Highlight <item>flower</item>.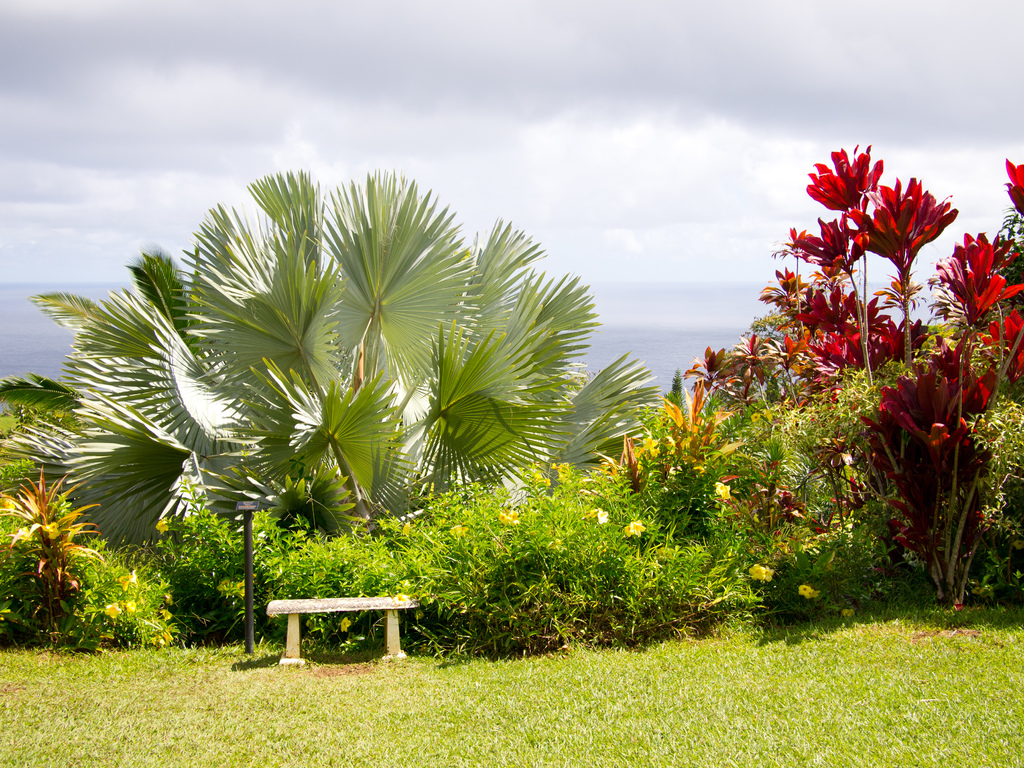
Highlighted region: left=340, top=614, right=353, bottom=636.
